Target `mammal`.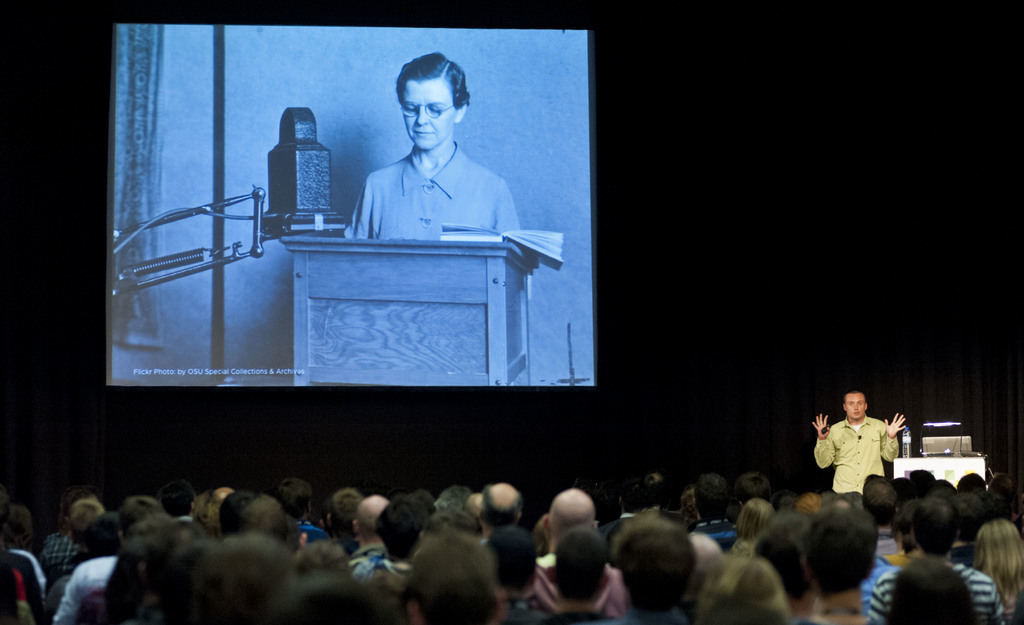
Target region: 811/389/906/493.
